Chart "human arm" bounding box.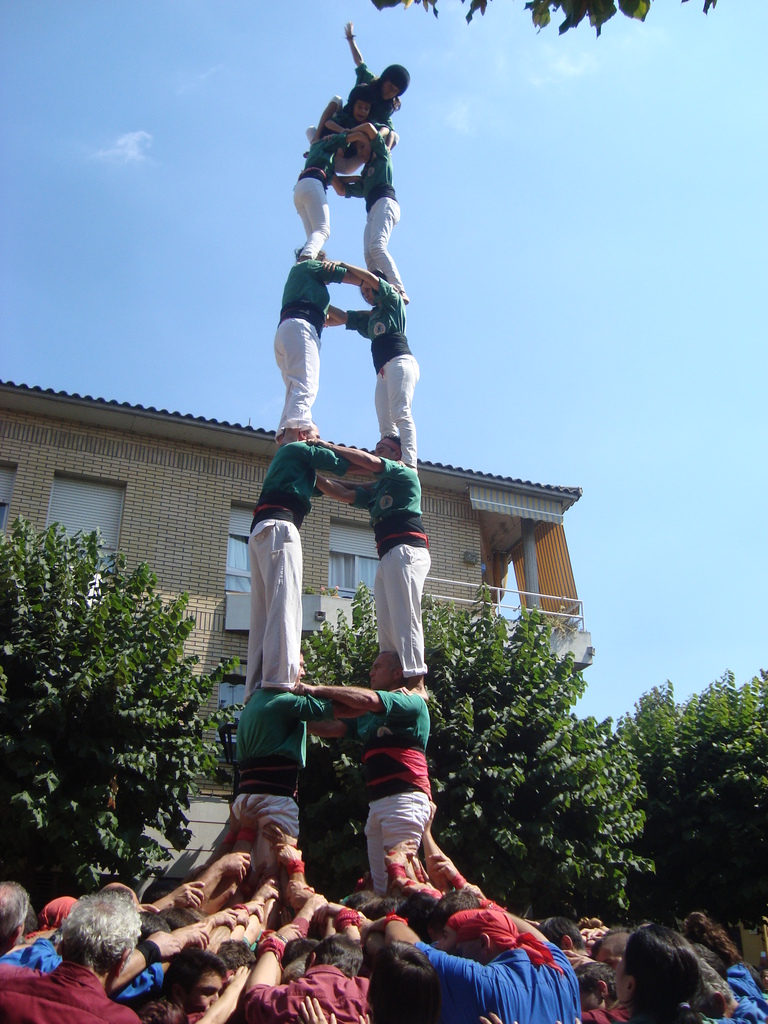
Charted: 223, 792, 263, 858.
